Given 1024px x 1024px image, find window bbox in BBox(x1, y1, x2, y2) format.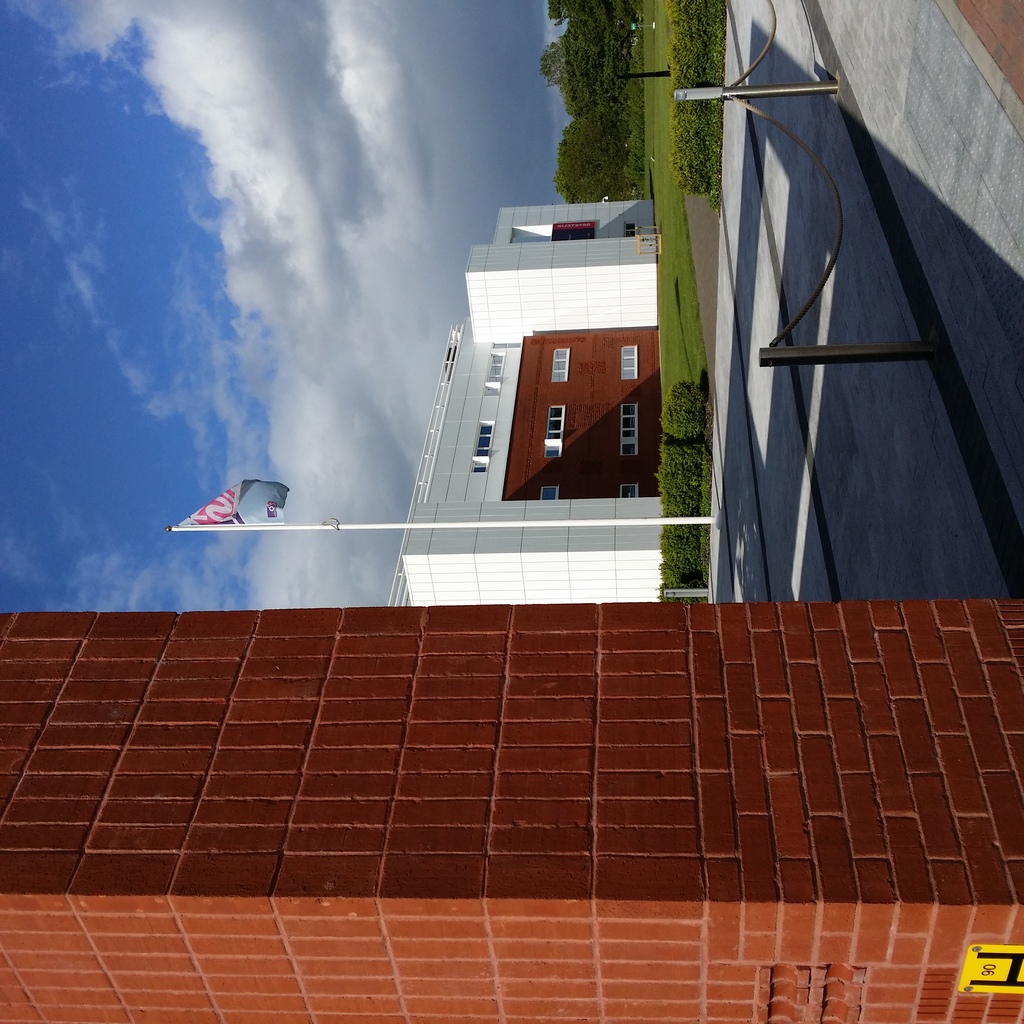
BBox(616, 480, 637, 499).
